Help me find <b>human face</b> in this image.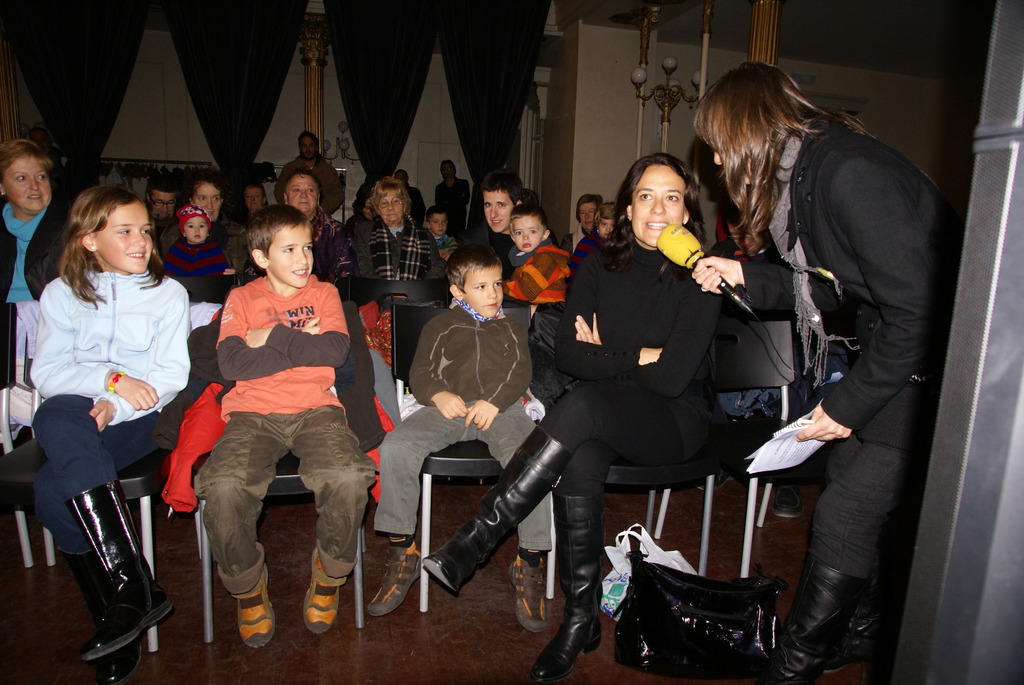
Found it: 244, 189, 262, 209.
